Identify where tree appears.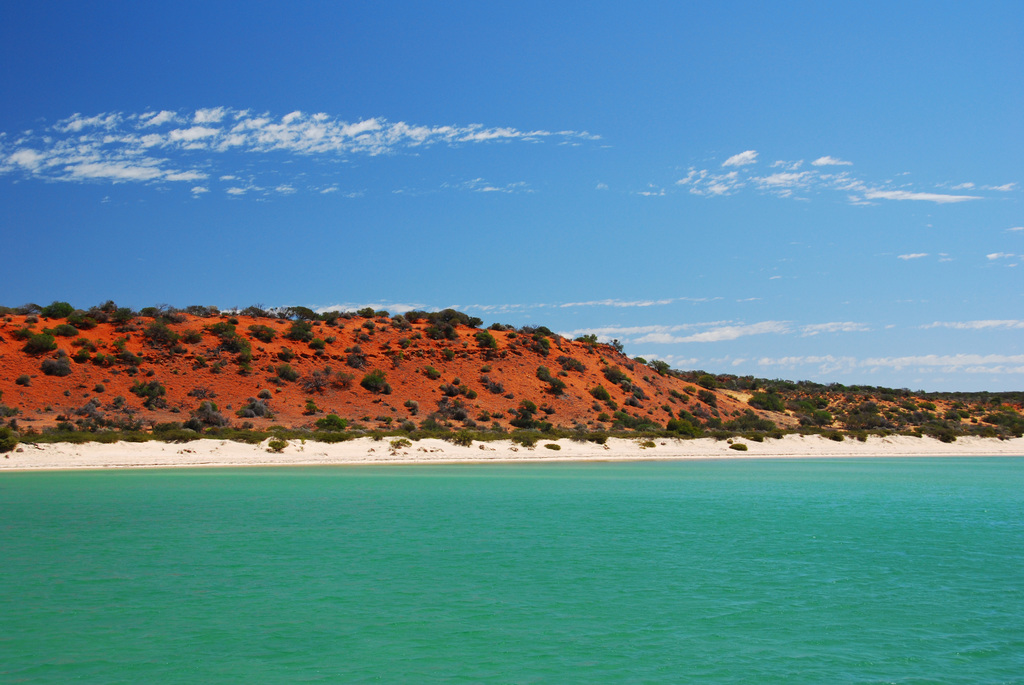
Appears at (259, 386, 275, 395).
